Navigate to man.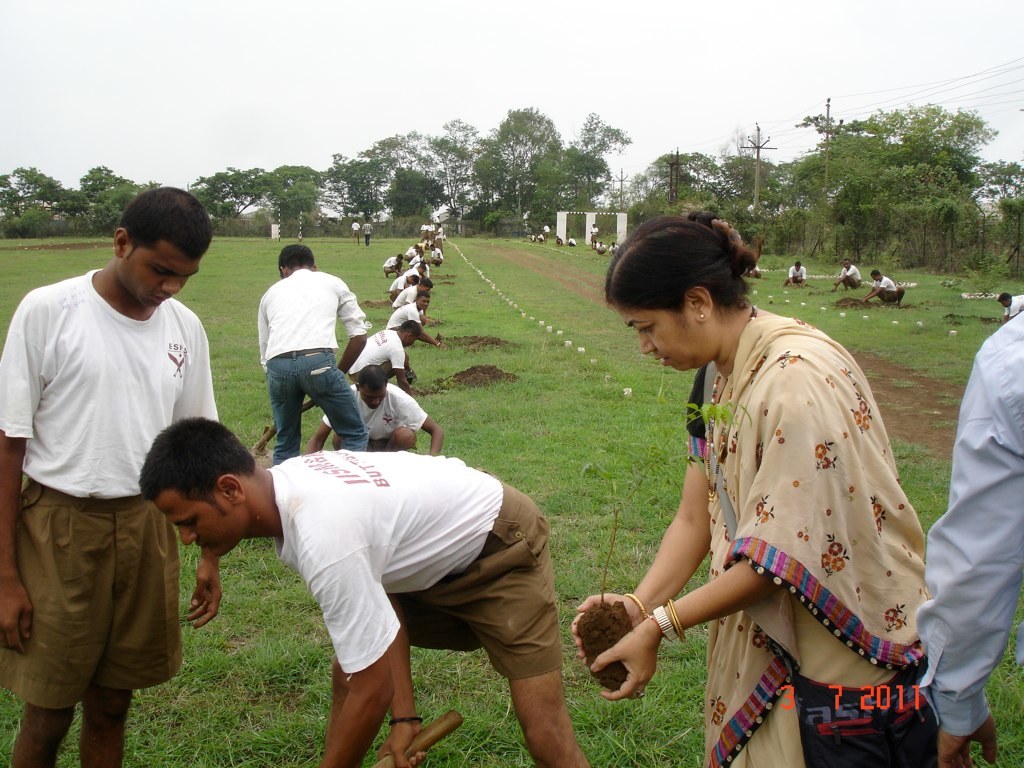
Navigation target: {"x1": 543, "y1": 223, "x2": 554, "y2": 244}.
